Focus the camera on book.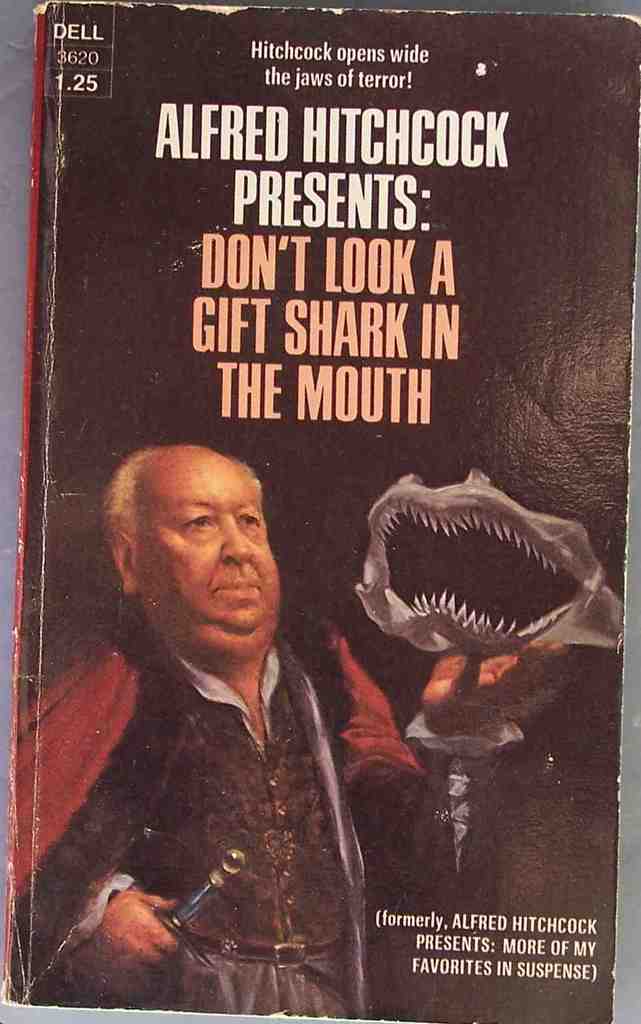
Focus region: {"x1": 13, "y1": 0, "x2": 640, "y2": 828}.
